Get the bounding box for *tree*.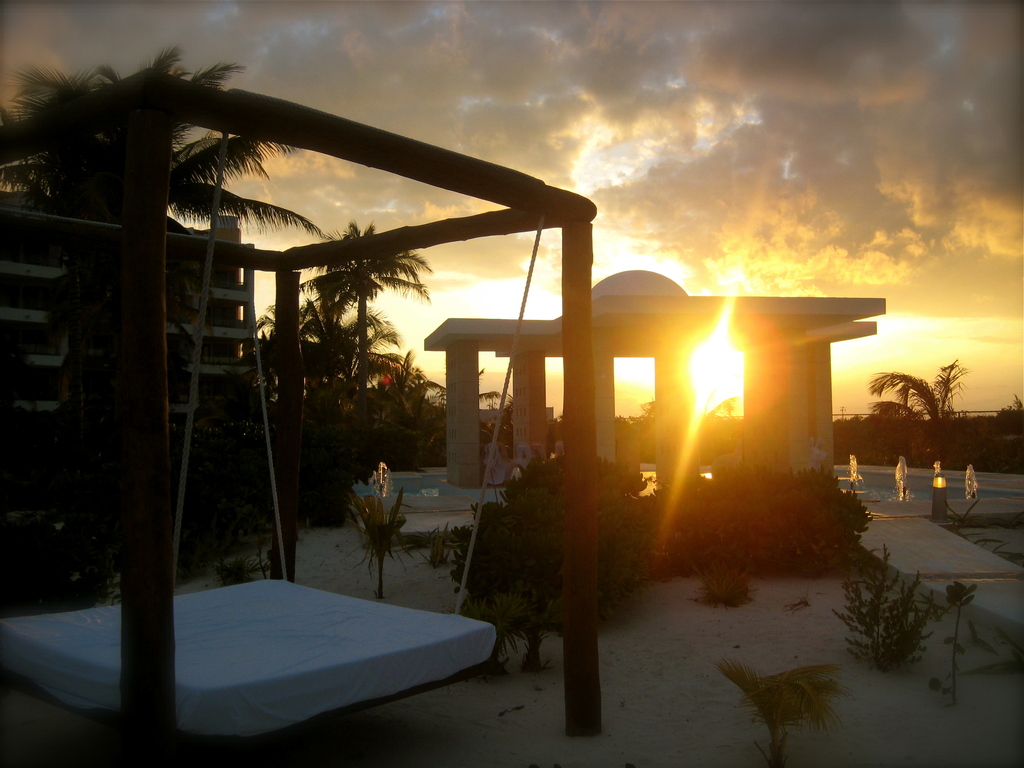
l=411, t=373, r=509, b=415.
